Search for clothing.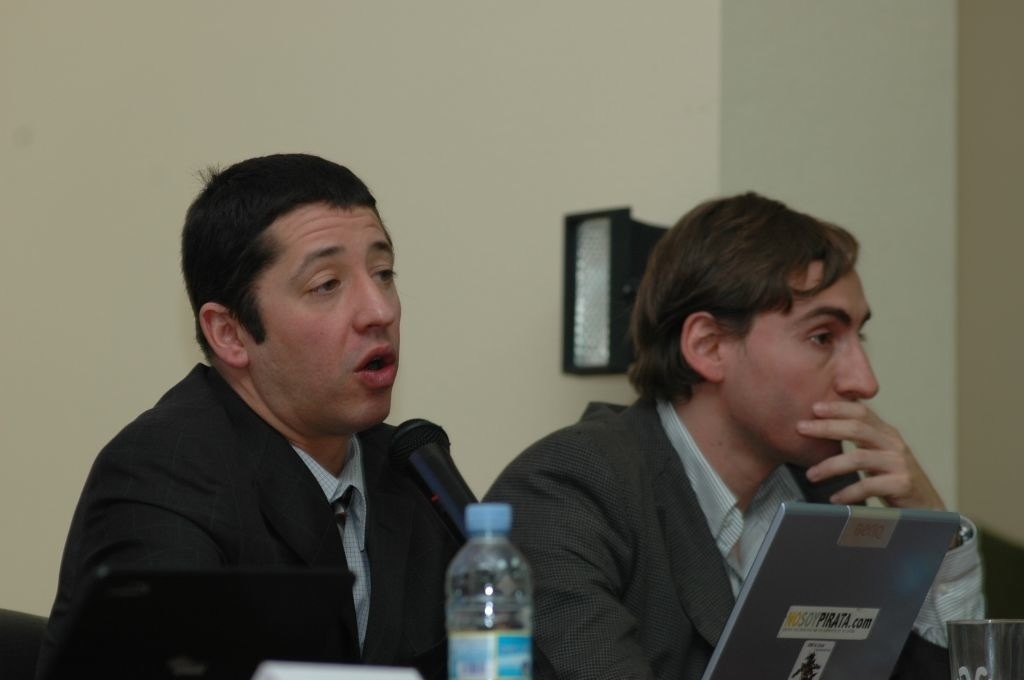
Found at (474, 388, 986, 679).
